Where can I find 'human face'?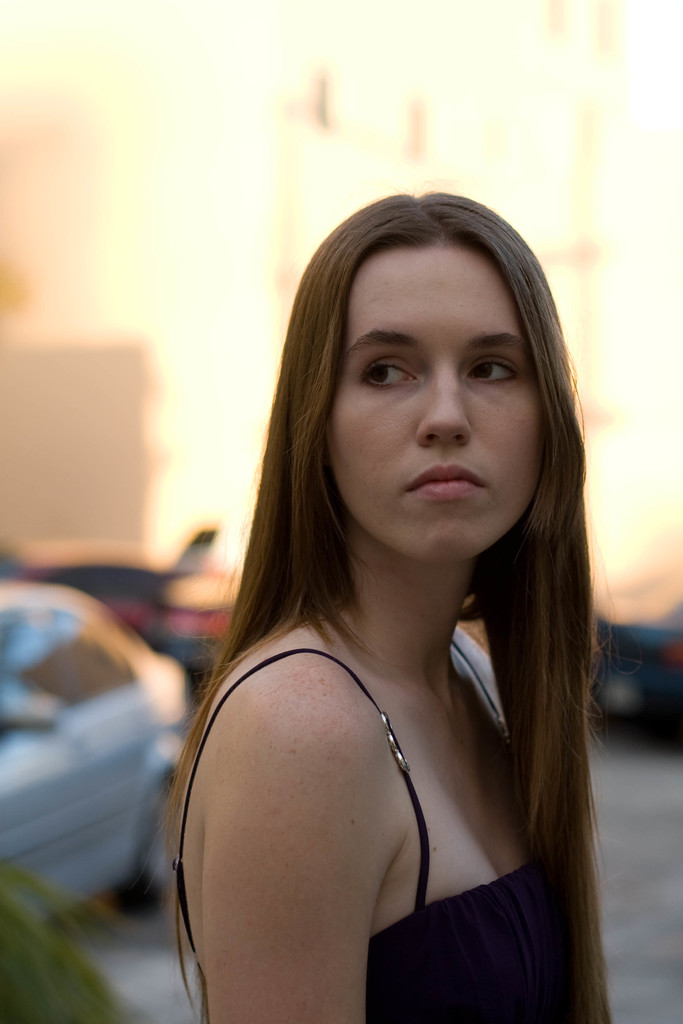
You can find it at box(318, 248, 557, 564).
